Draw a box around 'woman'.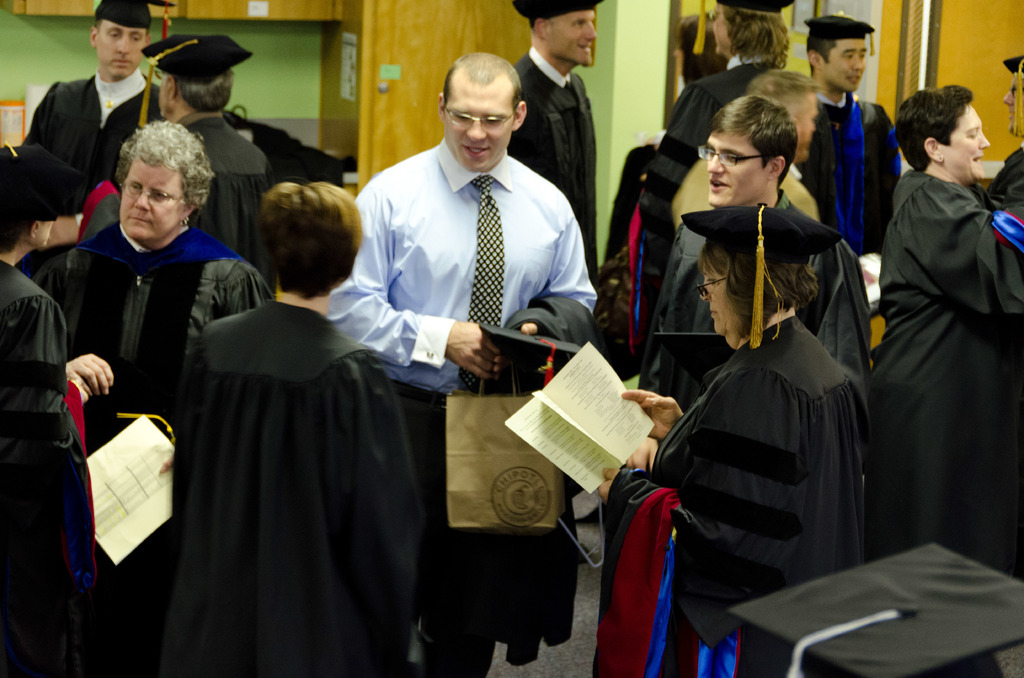
box(0, 145, 103, 677).
